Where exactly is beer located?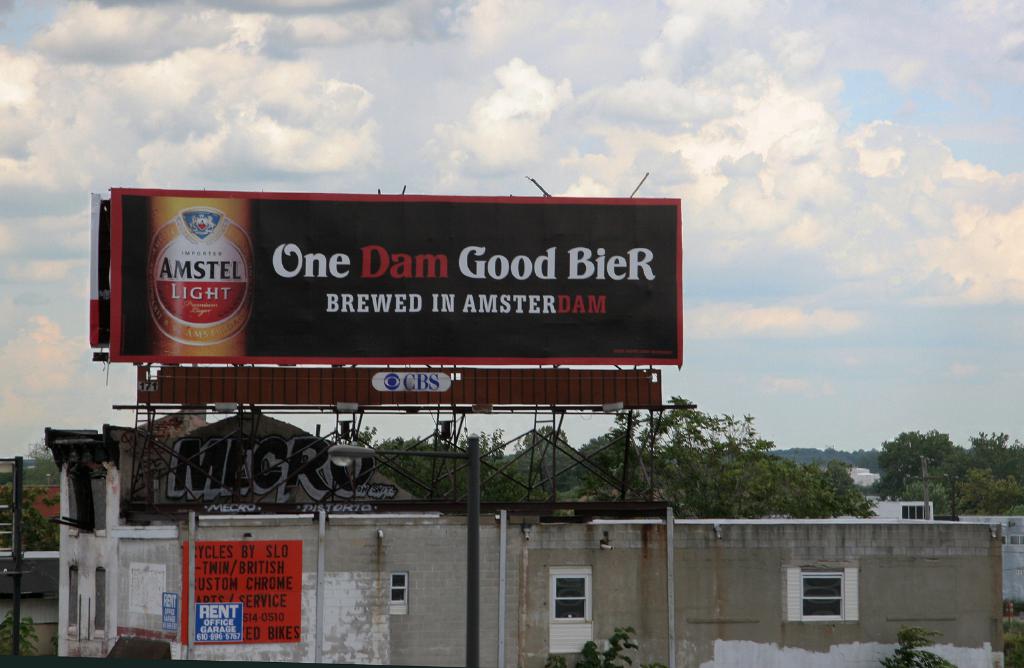
Its bounding box is 151, 192, 252, 363.
